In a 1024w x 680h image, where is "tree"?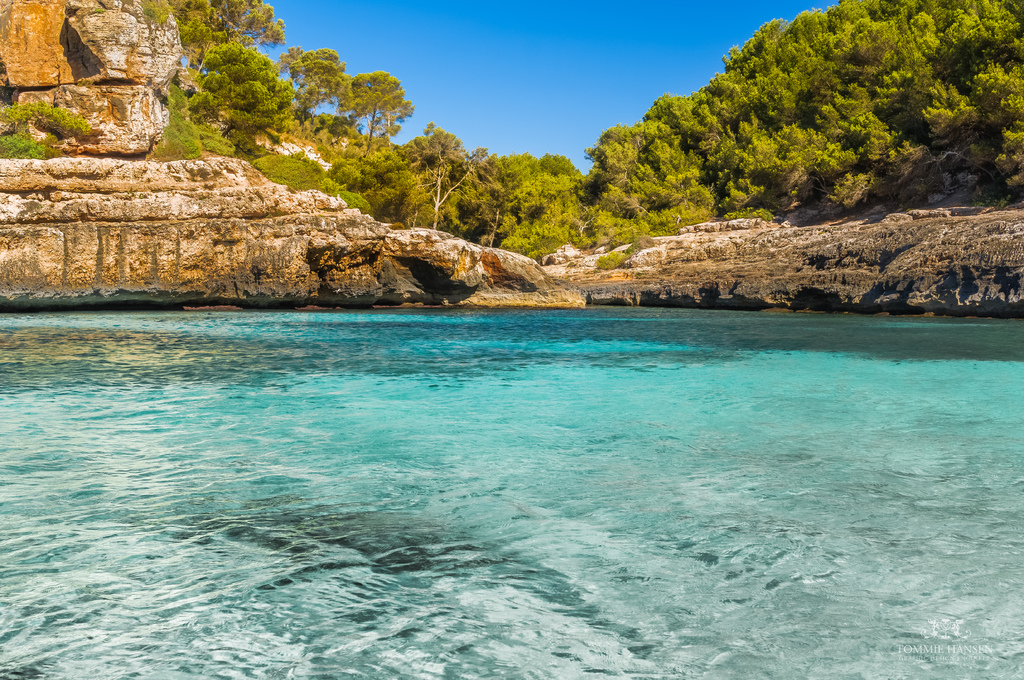
region(281, 44, 348, 129).
